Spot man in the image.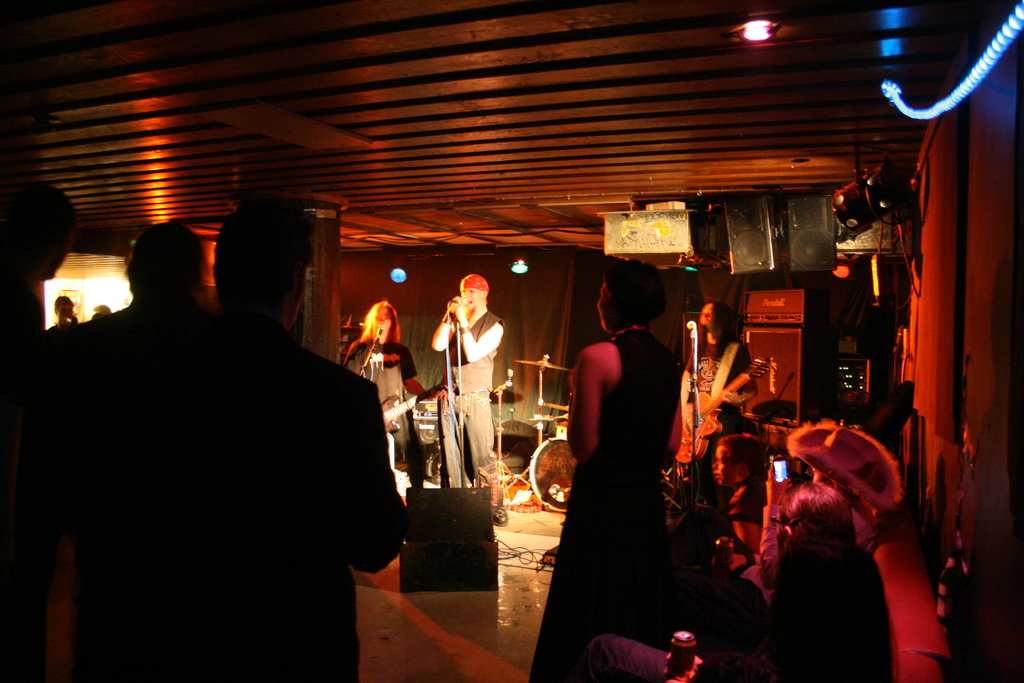
man found at select_region(35, 219, 220, 682).
